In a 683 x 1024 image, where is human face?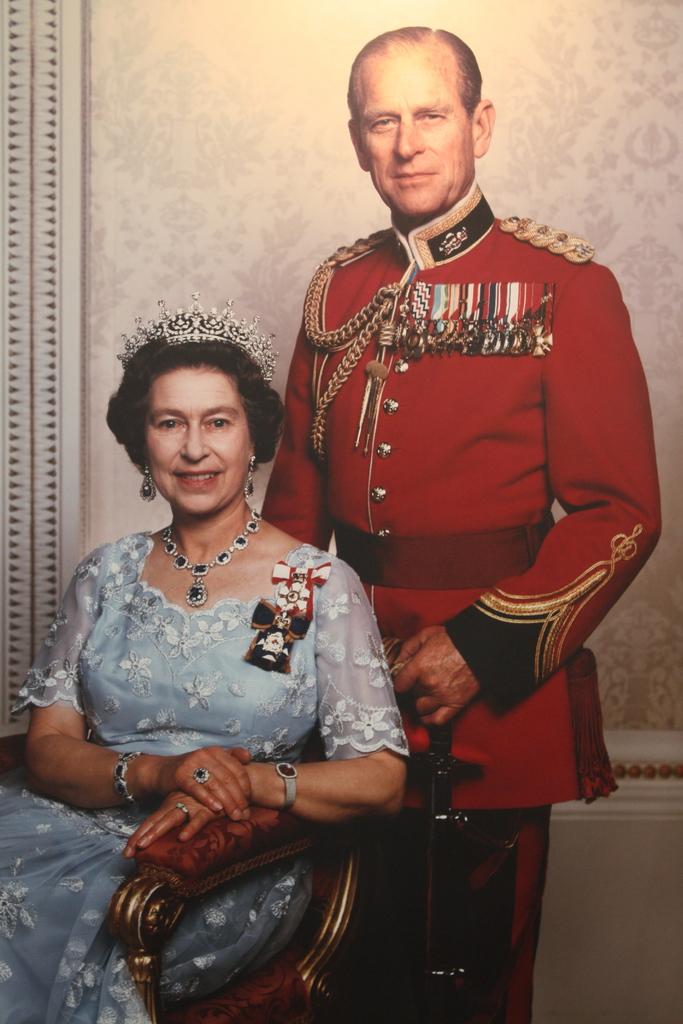
(left=350, top=63, right=474, bottom=212).
